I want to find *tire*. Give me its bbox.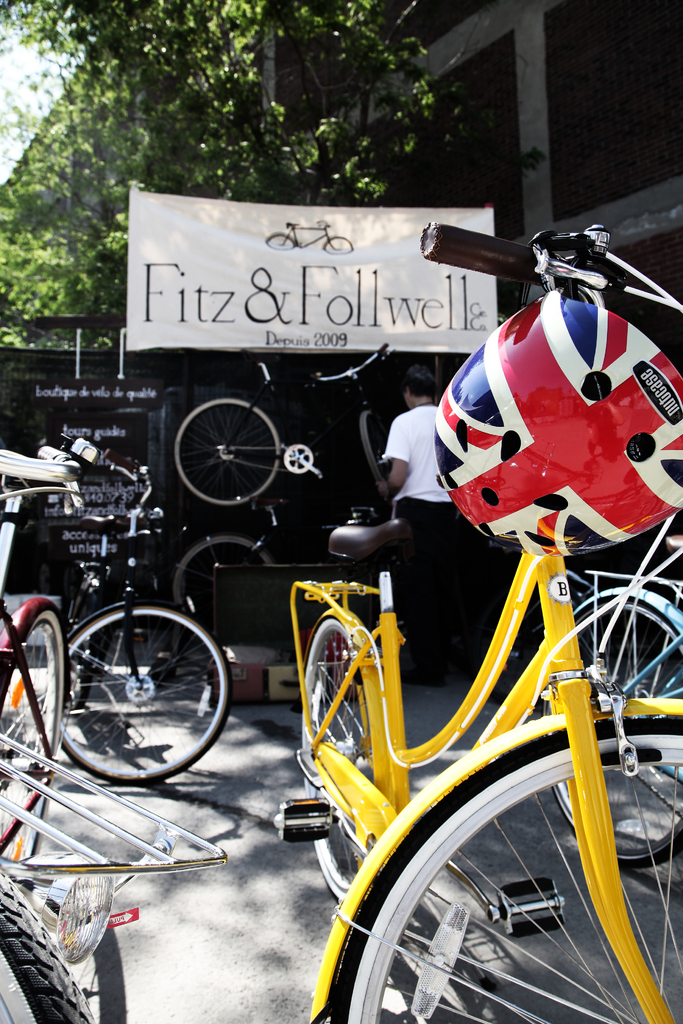
locate(366, 407, 396, 509).
